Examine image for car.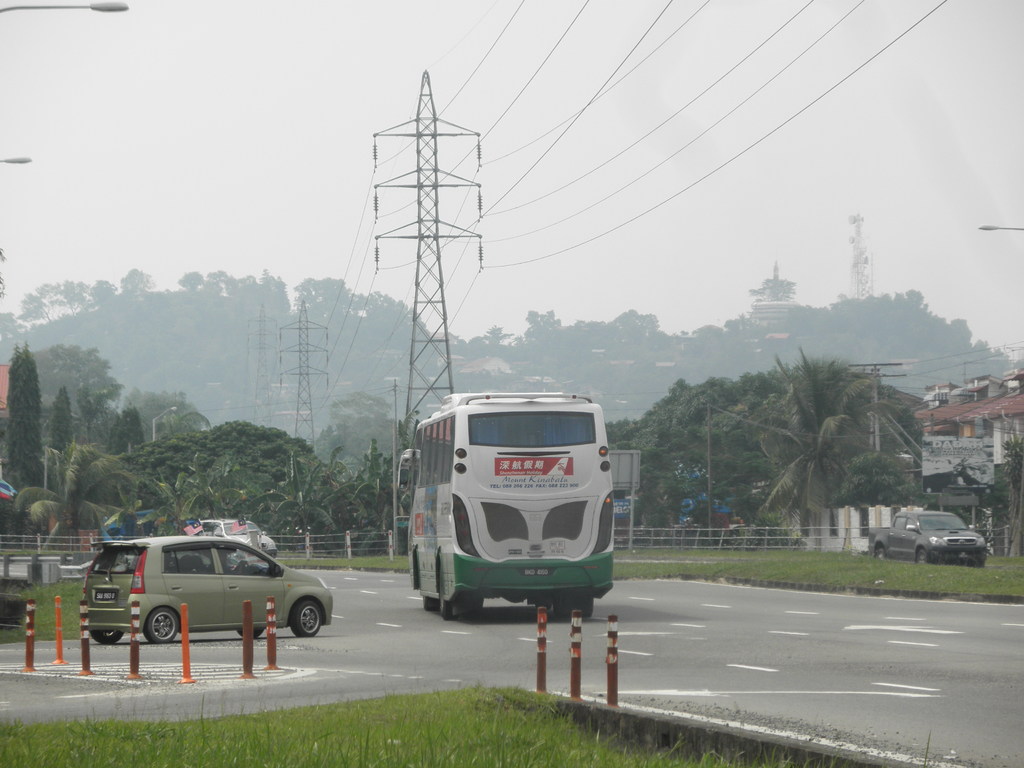
Examination result: 876,508,987,568.
